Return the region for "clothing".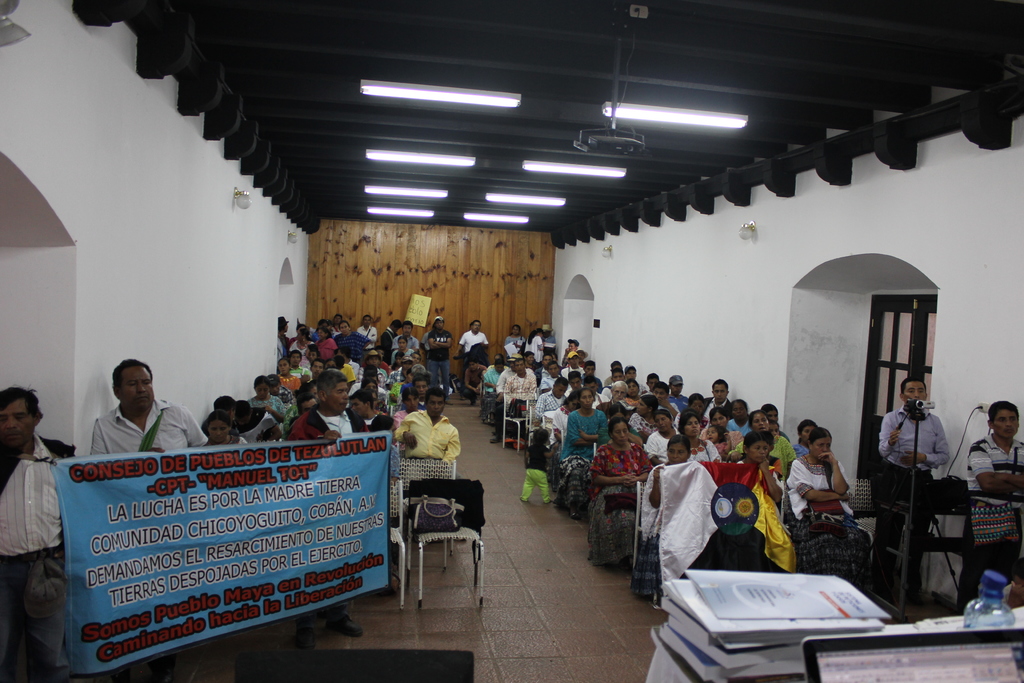
(380,325,397,348).
